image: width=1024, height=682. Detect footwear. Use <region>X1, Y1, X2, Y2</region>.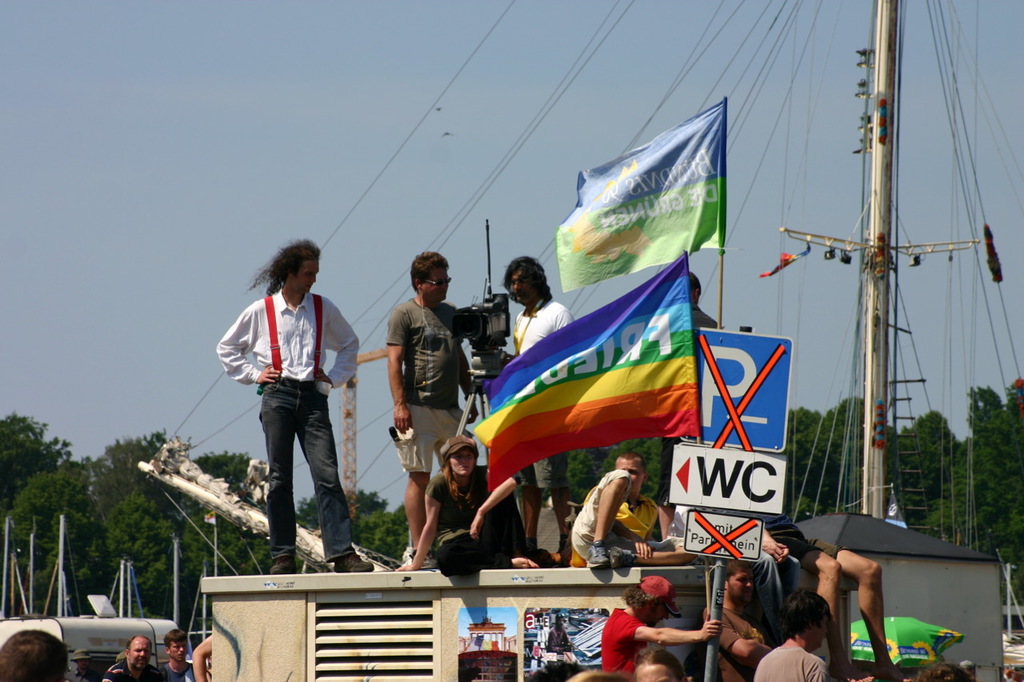
<region>405, 548, 434, 570</region>.
